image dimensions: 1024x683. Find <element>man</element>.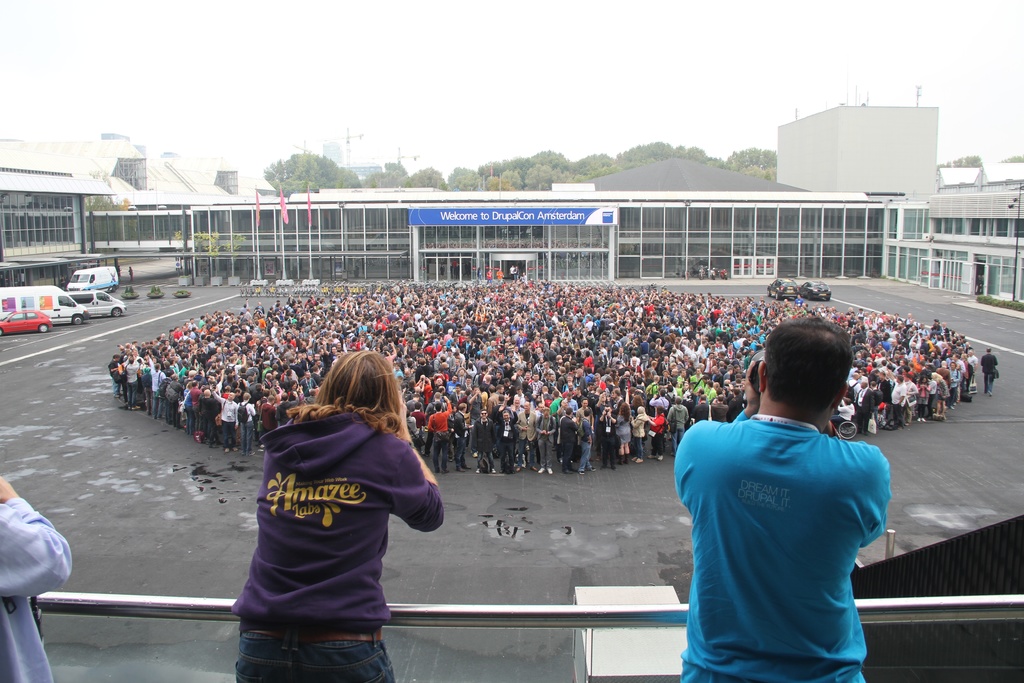
bbox=(470, 411, 497, 475).
